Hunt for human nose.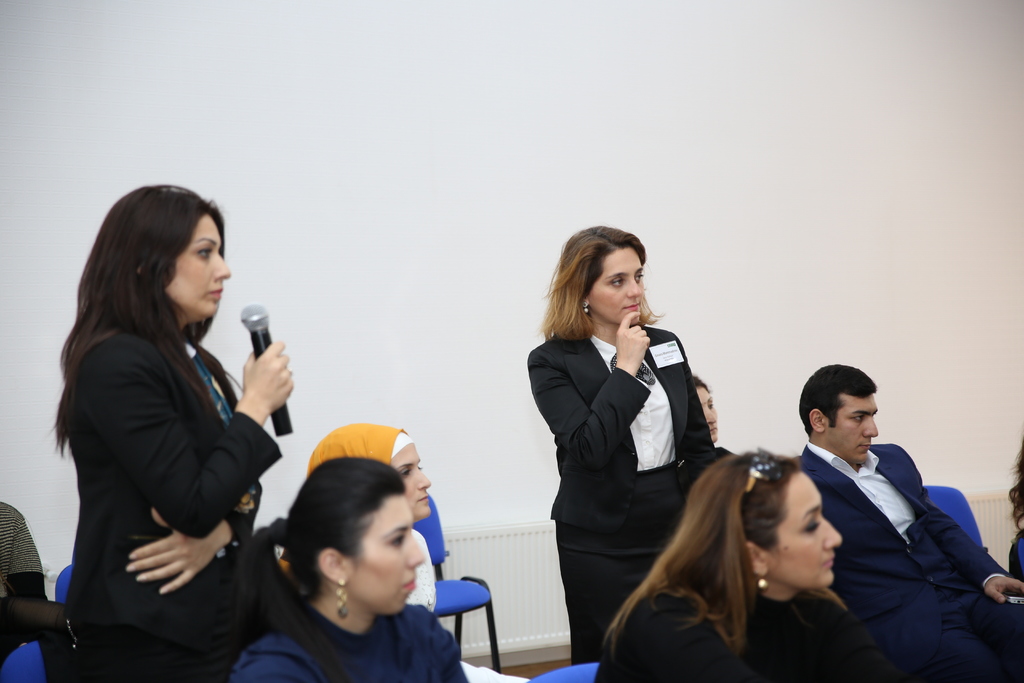
Hunted down at region(822, 520, 844, 550).
